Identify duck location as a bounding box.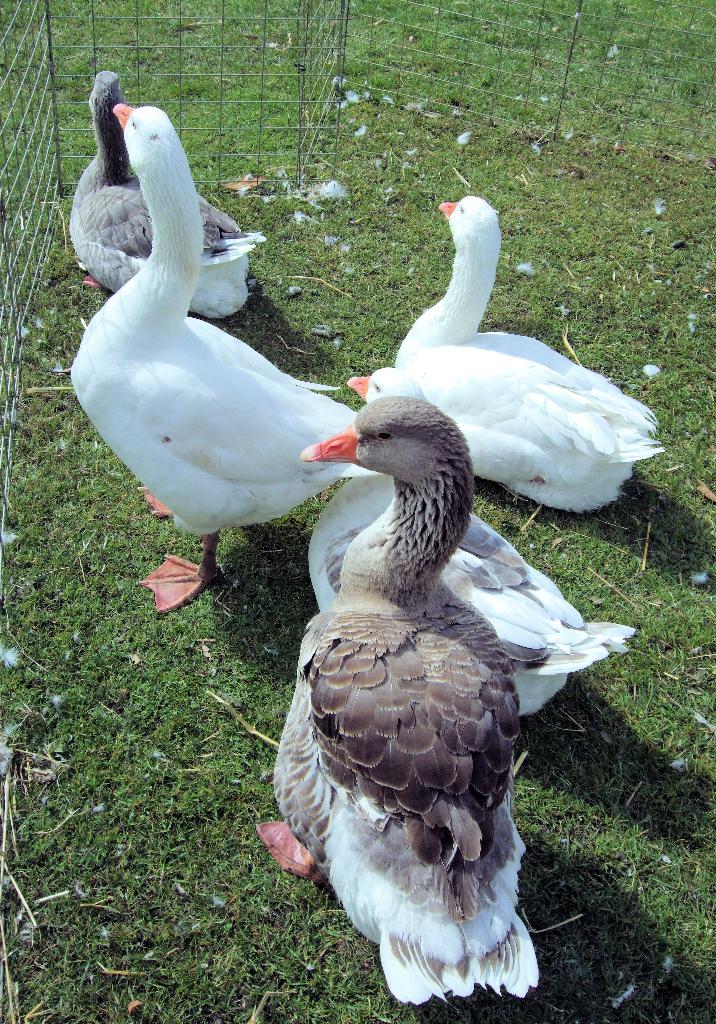
region(346, 369, 443, 417).
